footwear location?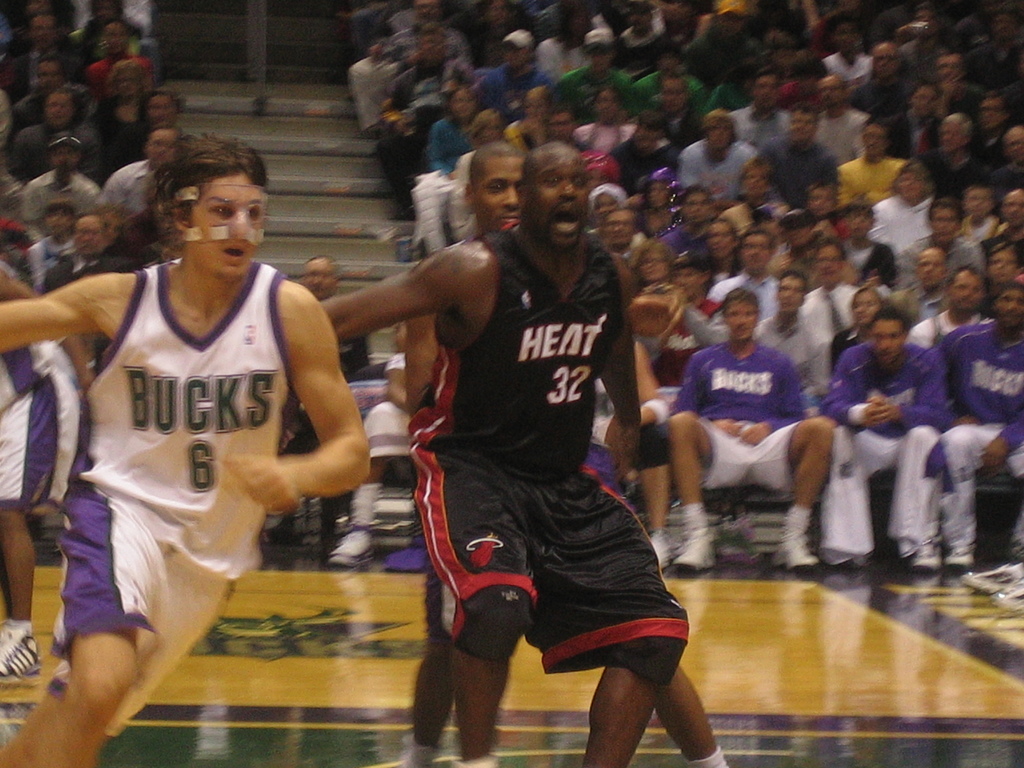
bbox(944, 547, 976, 570)
